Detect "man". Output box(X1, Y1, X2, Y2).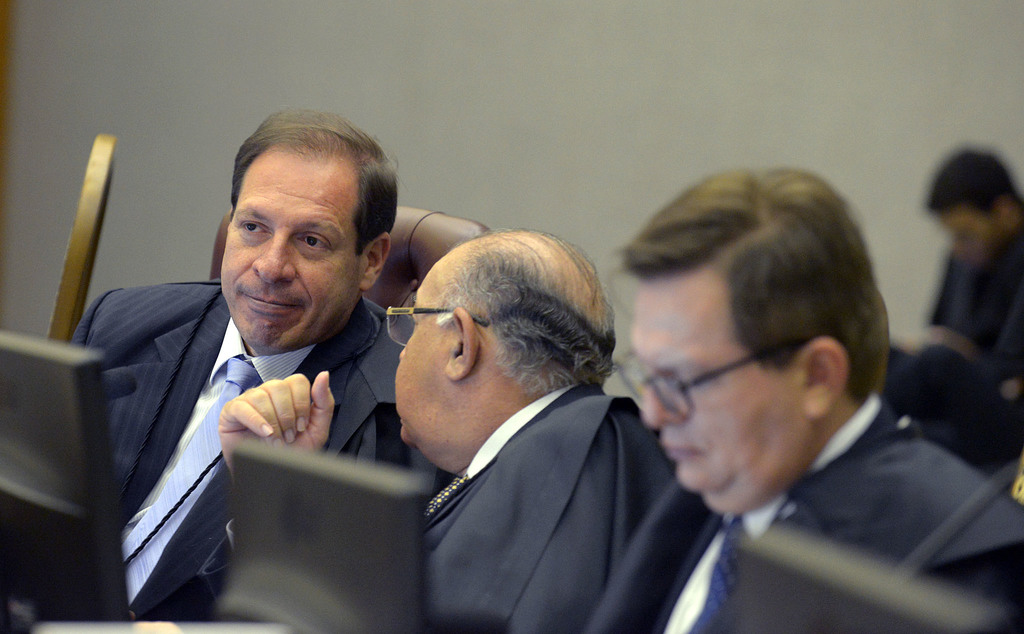
box(884, 150, 1023, 469).
